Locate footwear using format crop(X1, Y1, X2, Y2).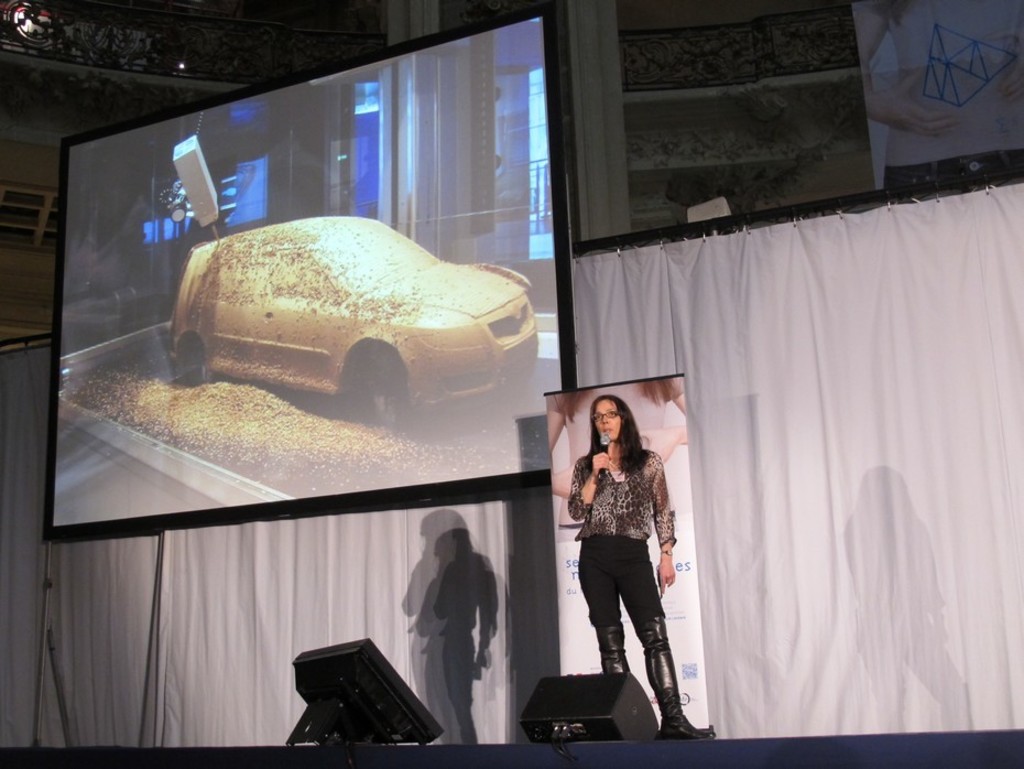
crop(647, 618, 713, 736).
